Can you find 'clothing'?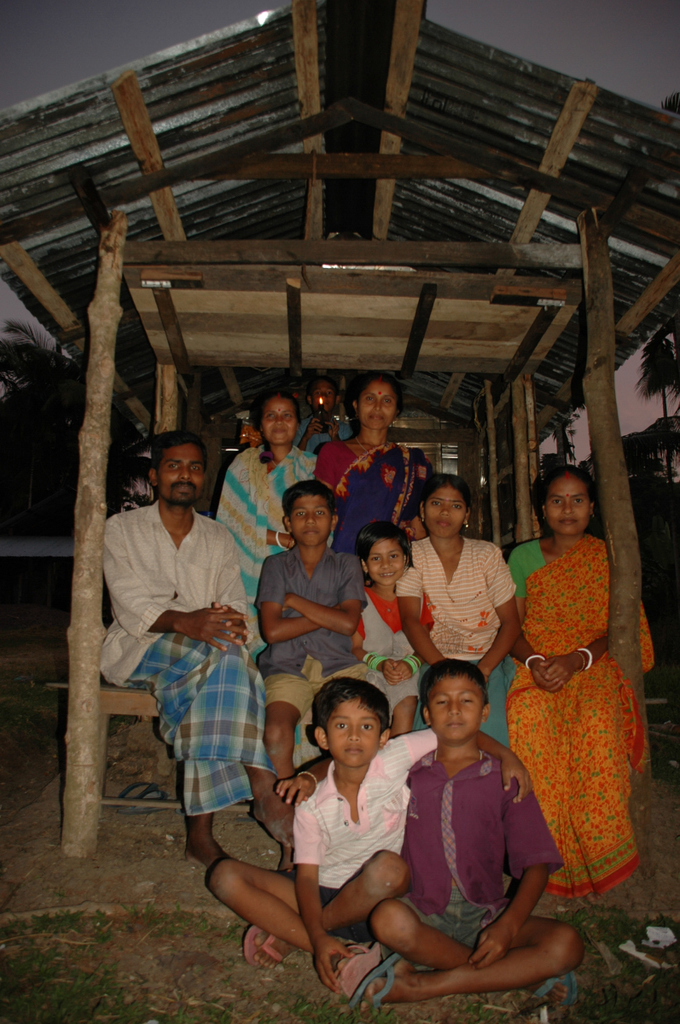
Yes, bounding box: [x1=247, y1=535, x2=364, y2=715].
